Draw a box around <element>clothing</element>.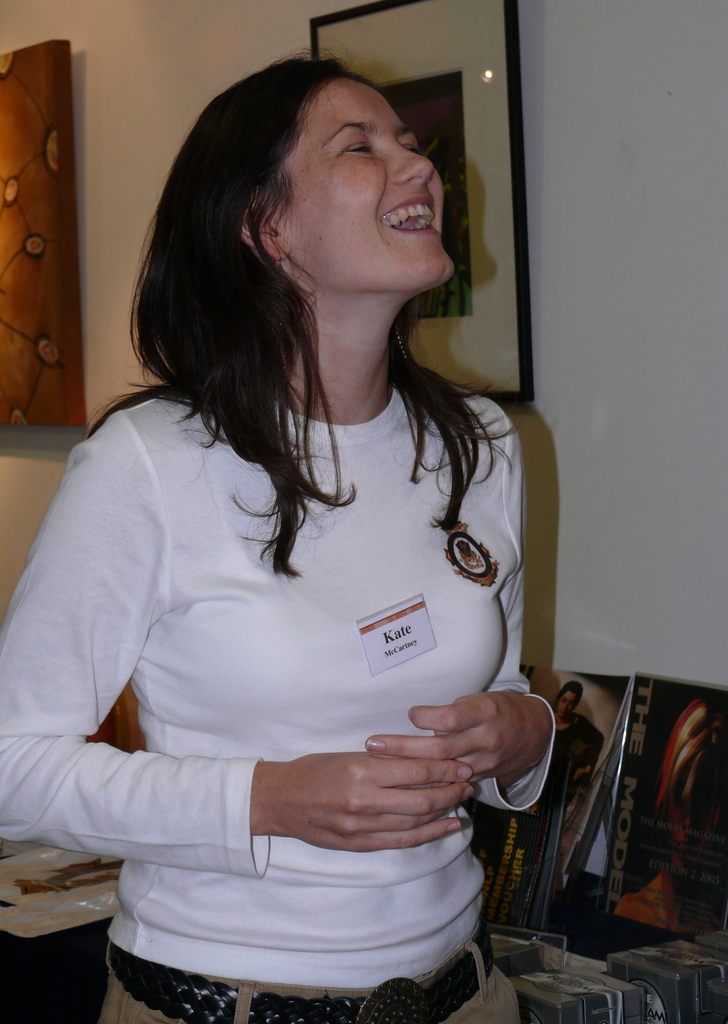
(left=19, top=205, right=567, bottom=995).
